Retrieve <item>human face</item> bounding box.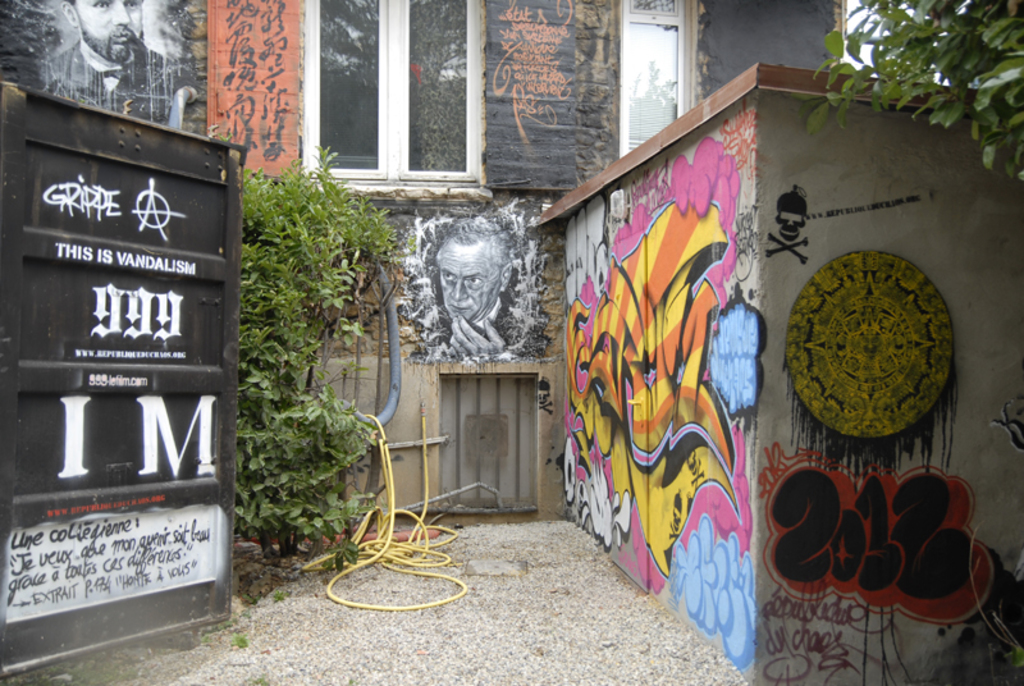
Bounding box: bbox=(86, 0, 141, 61).
